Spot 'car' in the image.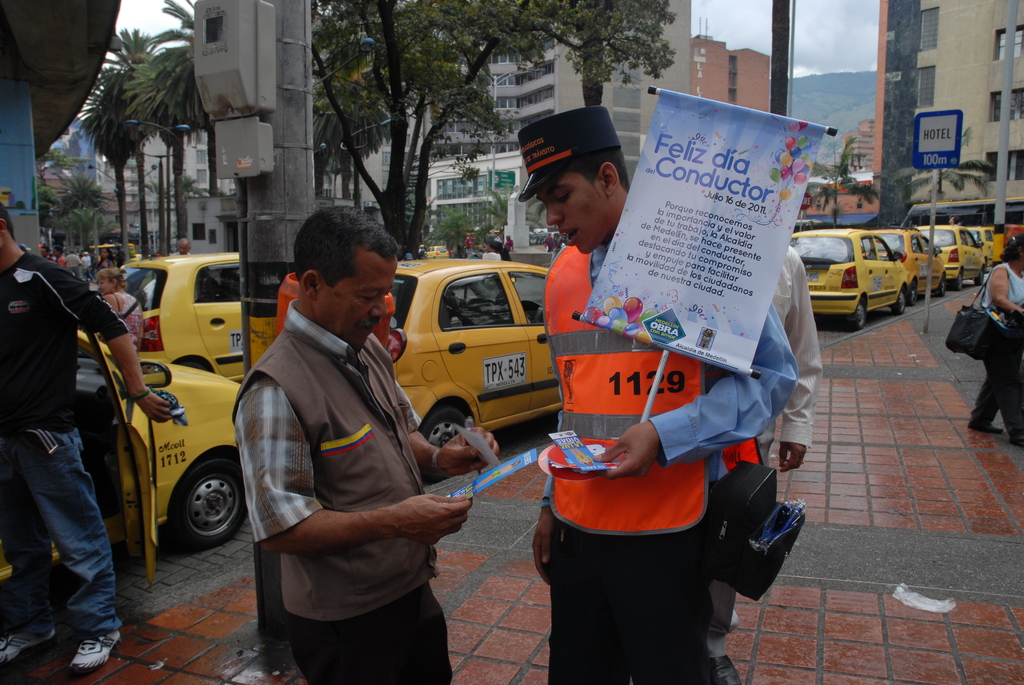
'car' found at rect(0, 331, 241, 579).
